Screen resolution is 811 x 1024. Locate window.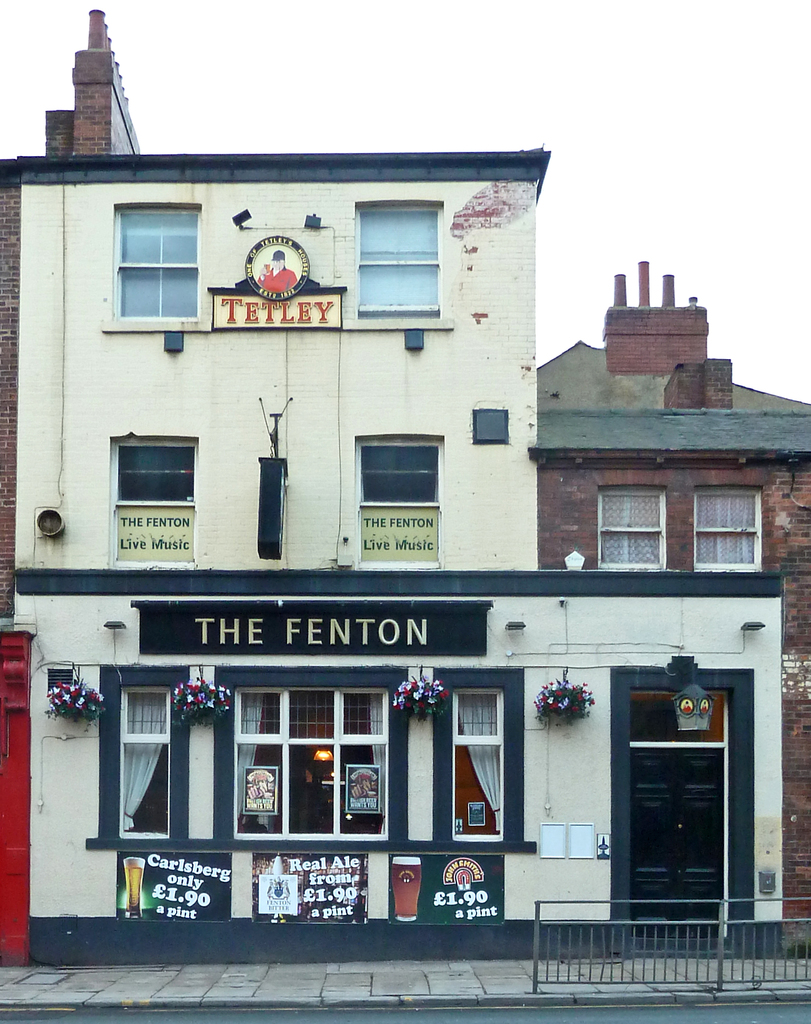
117, 200, 201, 317.
